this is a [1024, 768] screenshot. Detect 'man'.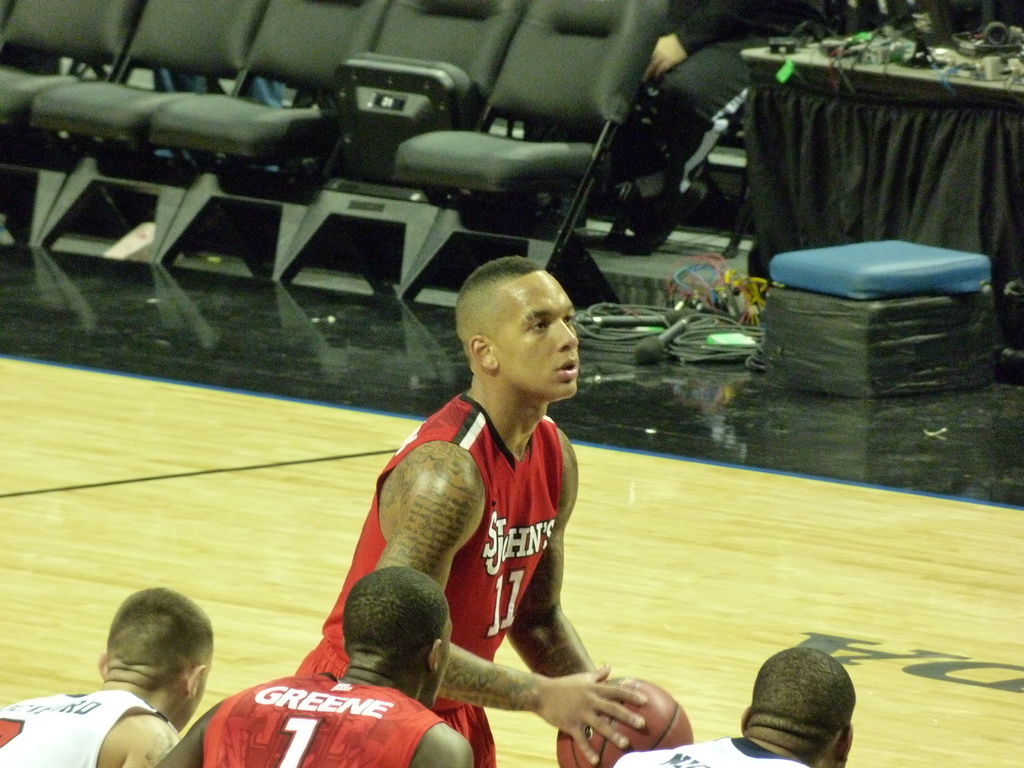
x1=0, y1=586, x2=216, y2=767.
